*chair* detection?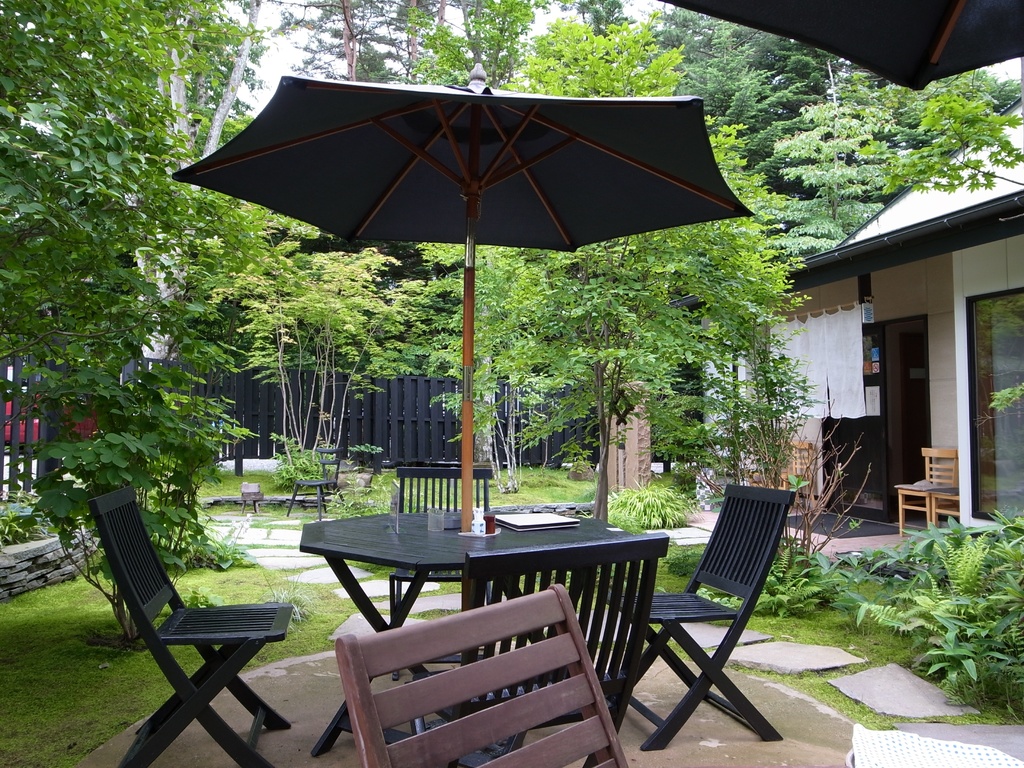
[x1=283, y1=442, x2=349, y2=524]
